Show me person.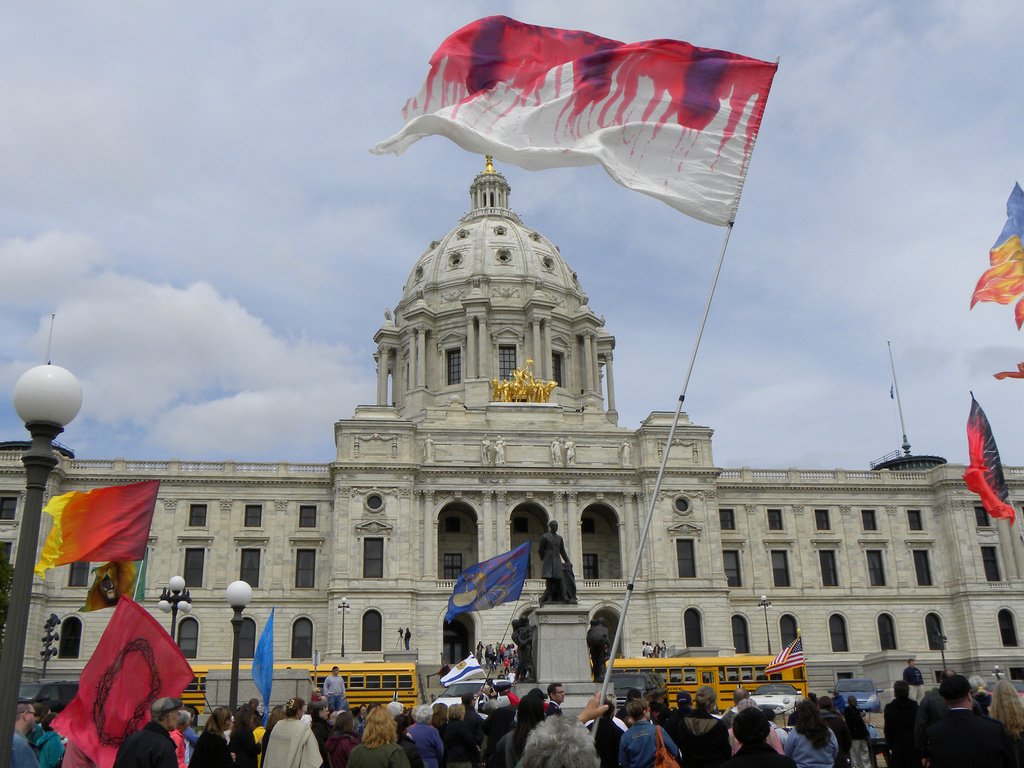
person is here: x1=538 y1=518 x2=573 y2=602.
